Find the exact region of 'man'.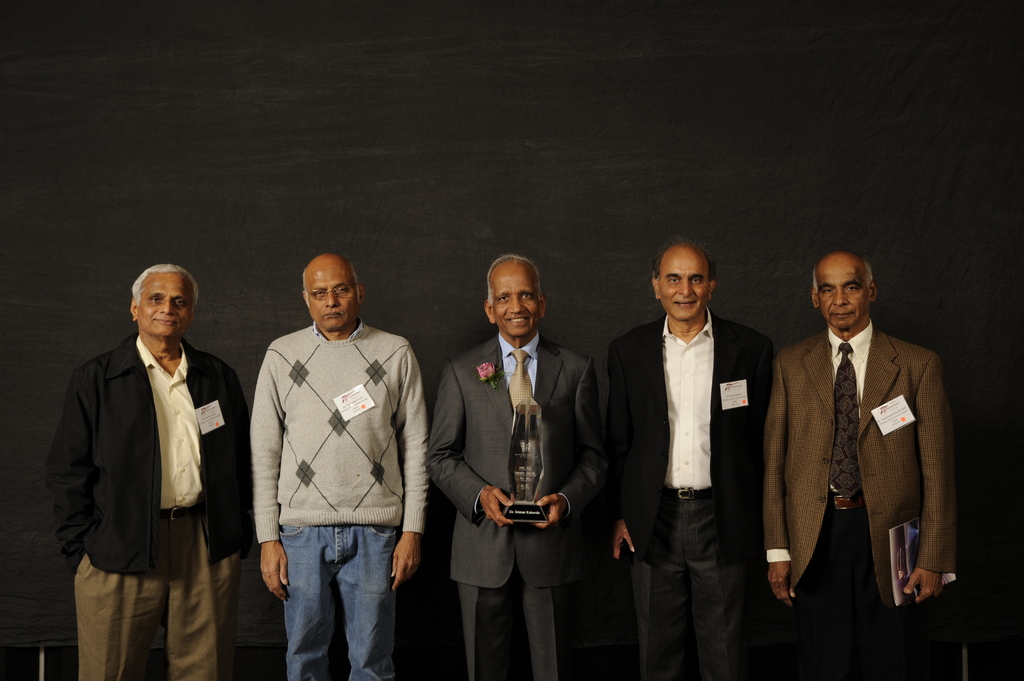
Exact region: (602,237,776,680).
